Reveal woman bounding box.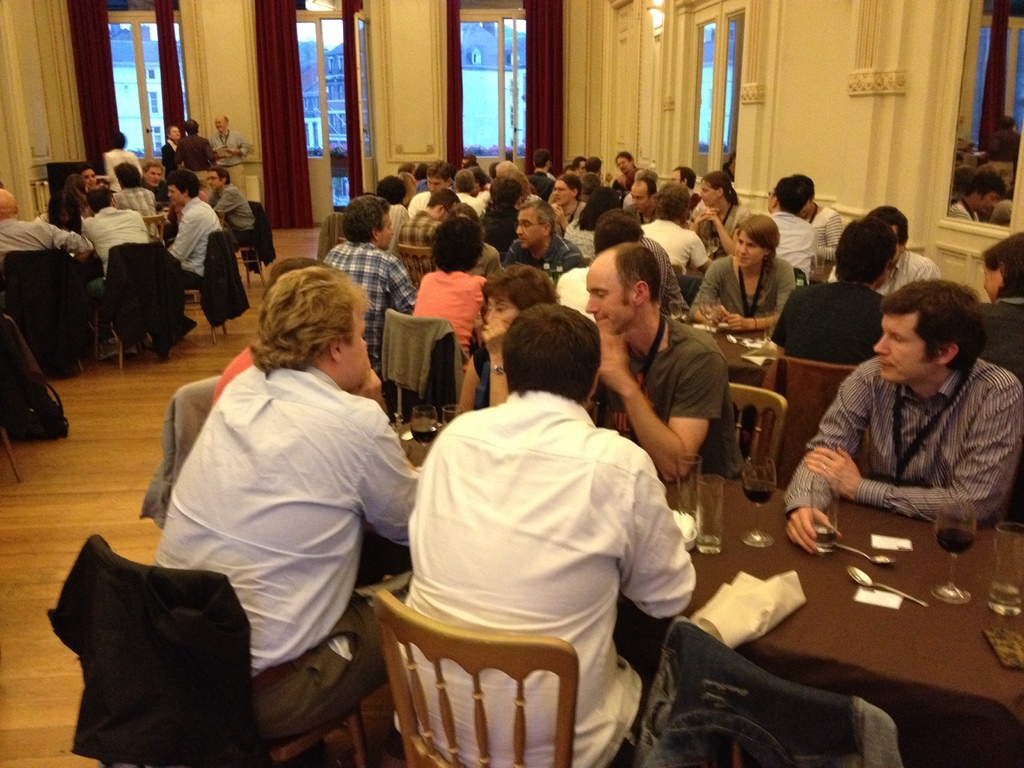
Revealed: x1=451, y1=261, x2=567, y2=424.
